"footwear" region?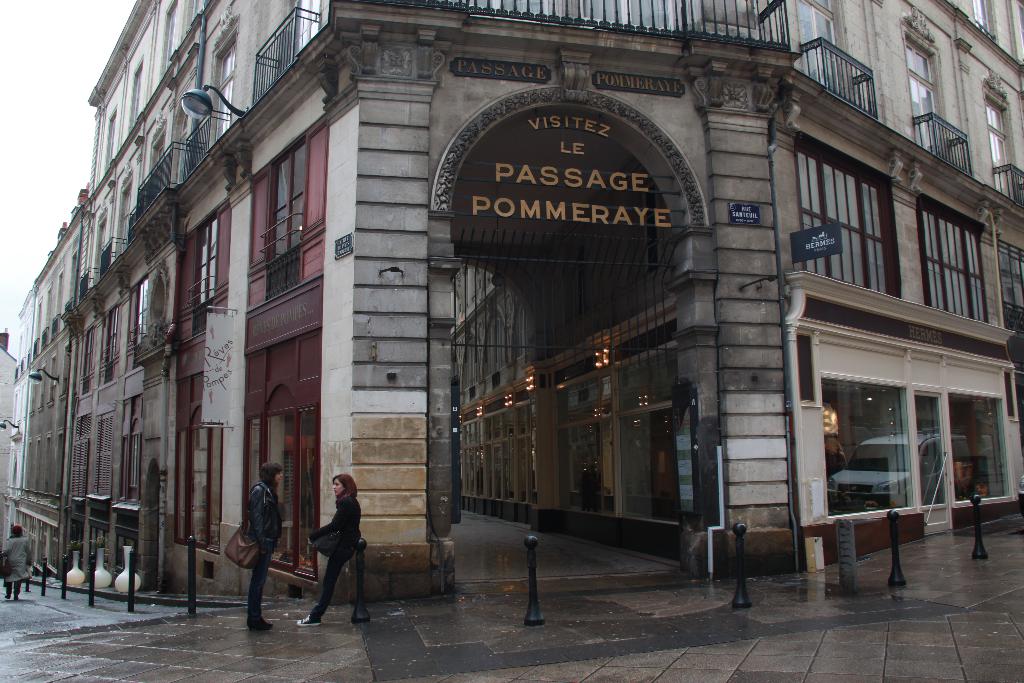
298,612,319,625
